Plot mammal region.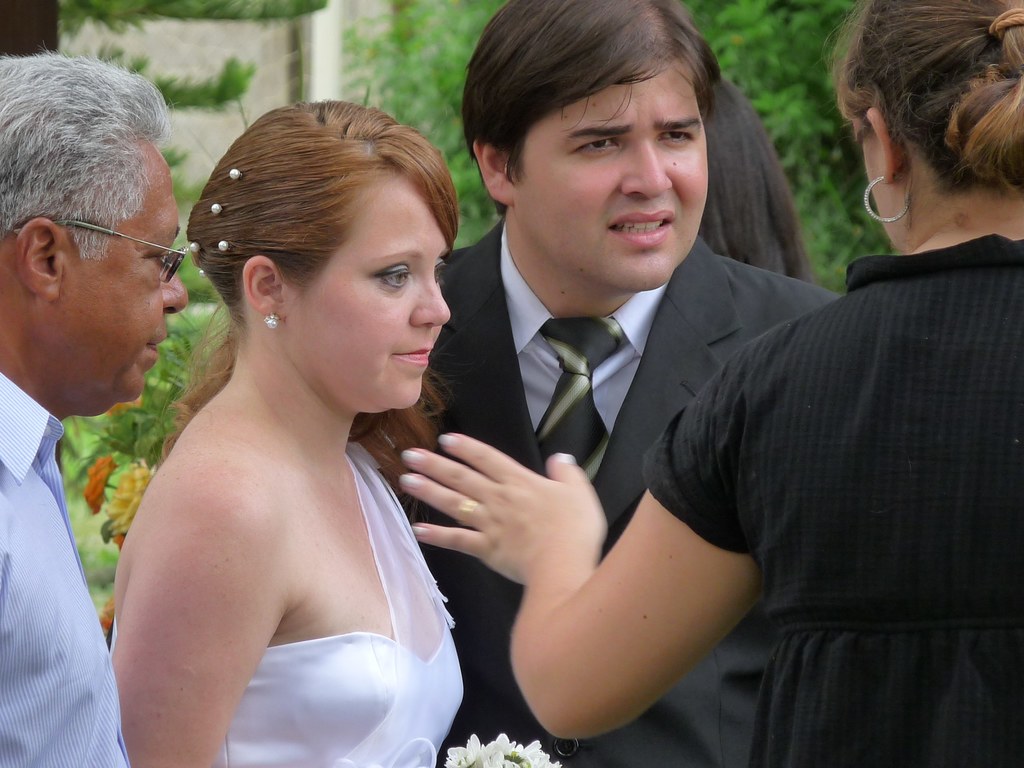
Plotted at [695,74,822,291].
